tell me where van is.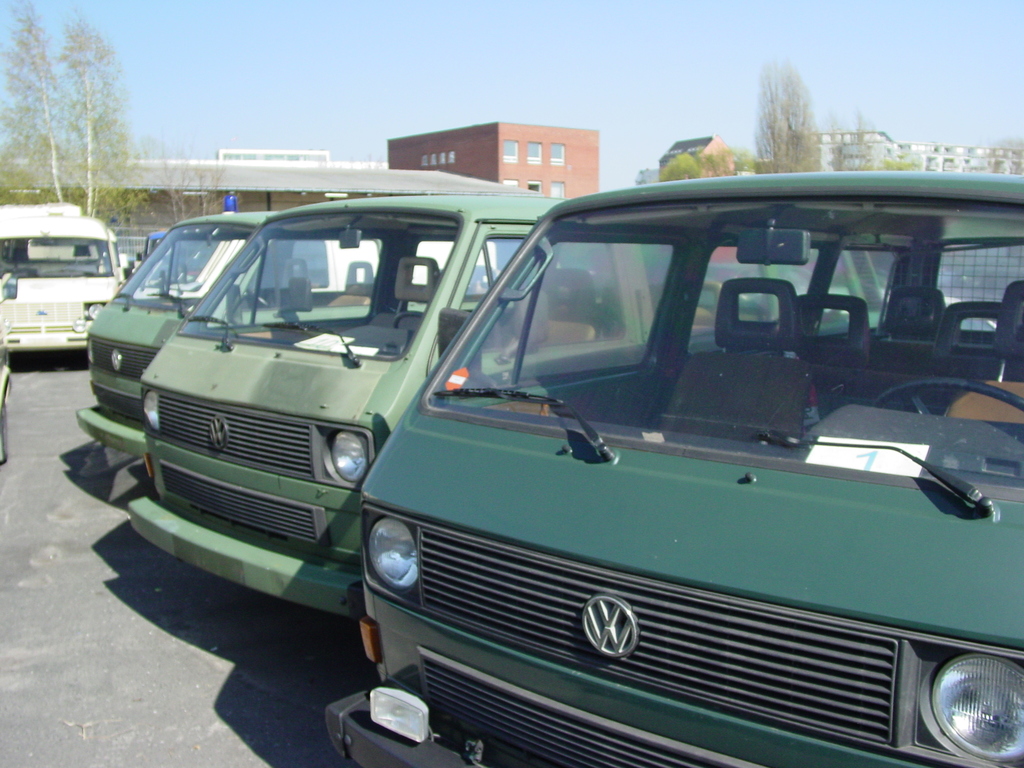
van is at <region>131, 192, 505, 302</region>.
